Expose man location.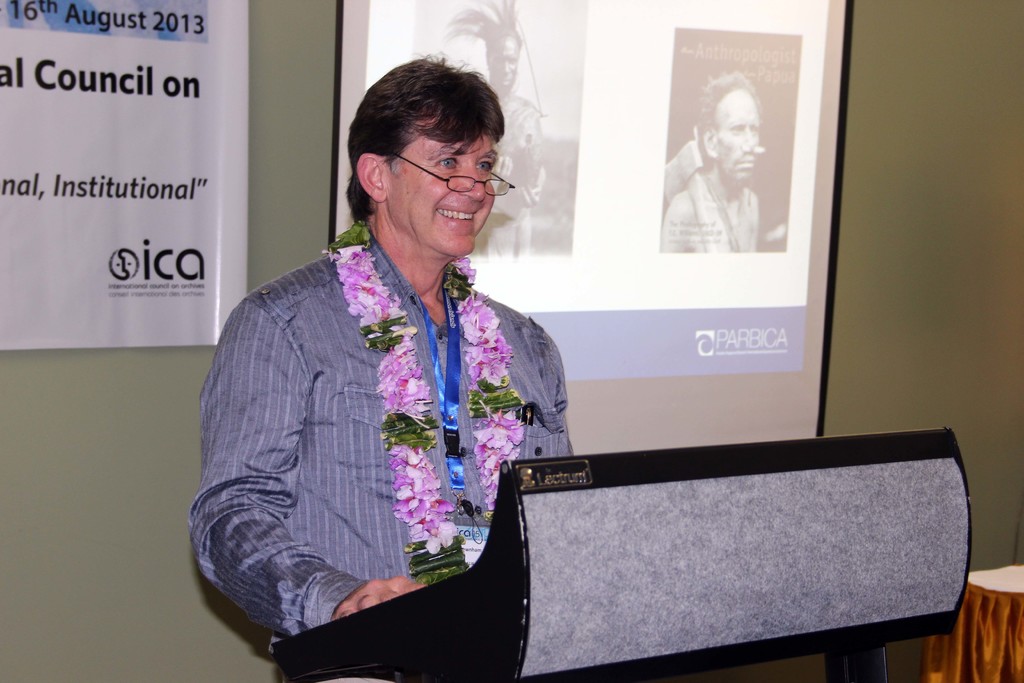
Exposed at detection(472, 28, 541, 257).
